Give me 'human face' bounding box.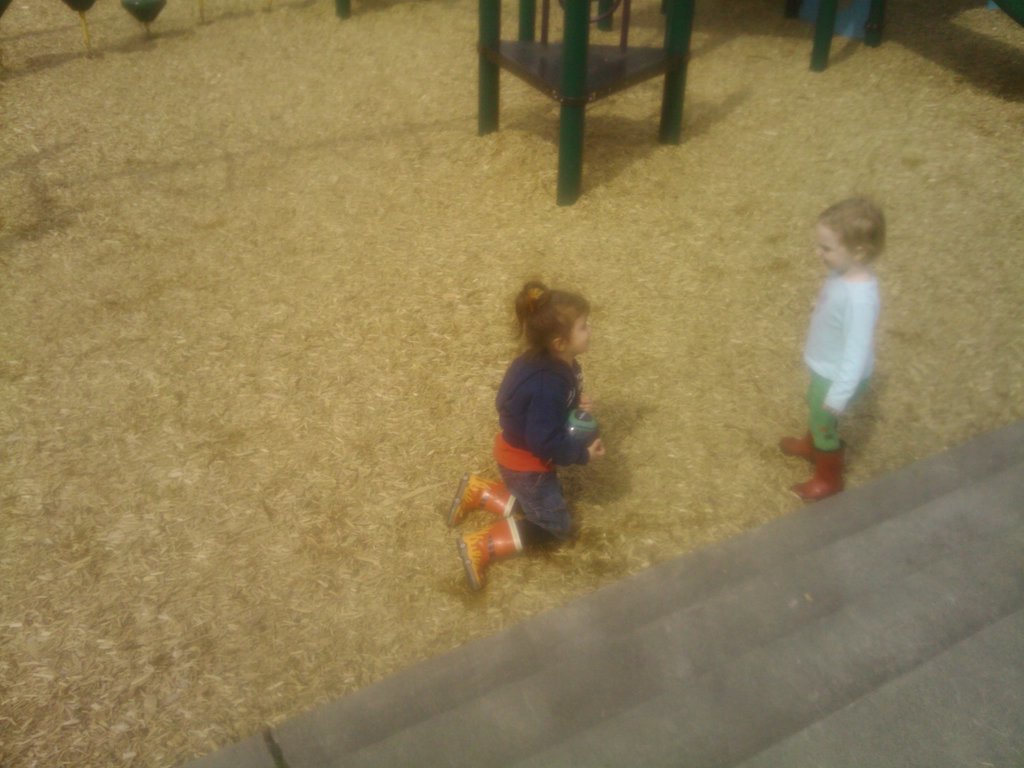
detection(812, 225, 852, 268).
